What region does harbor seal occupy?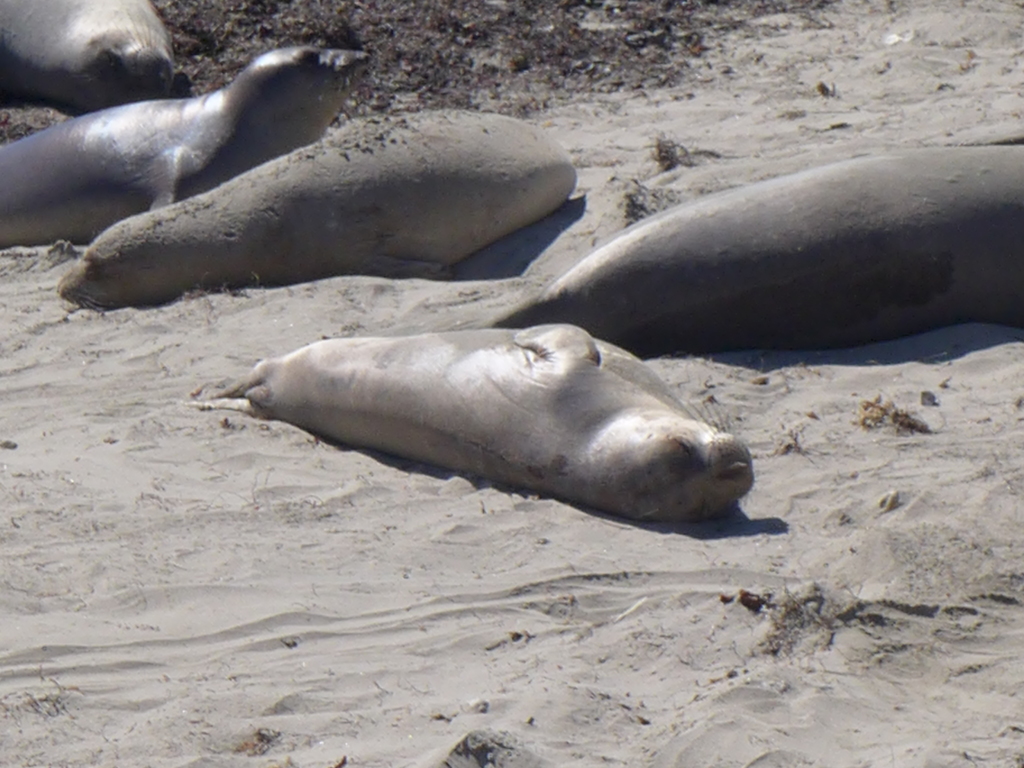
bbox=(0, 0, 173, 120).
